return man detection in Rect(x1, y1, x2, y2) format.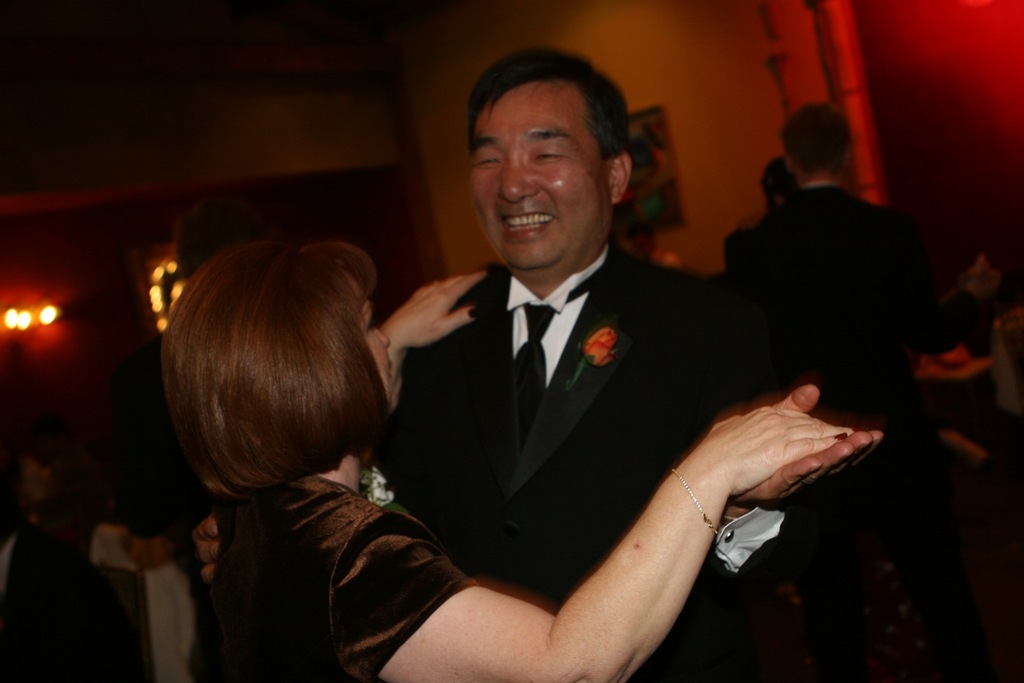
Rect(719, 157, 986, 324).
